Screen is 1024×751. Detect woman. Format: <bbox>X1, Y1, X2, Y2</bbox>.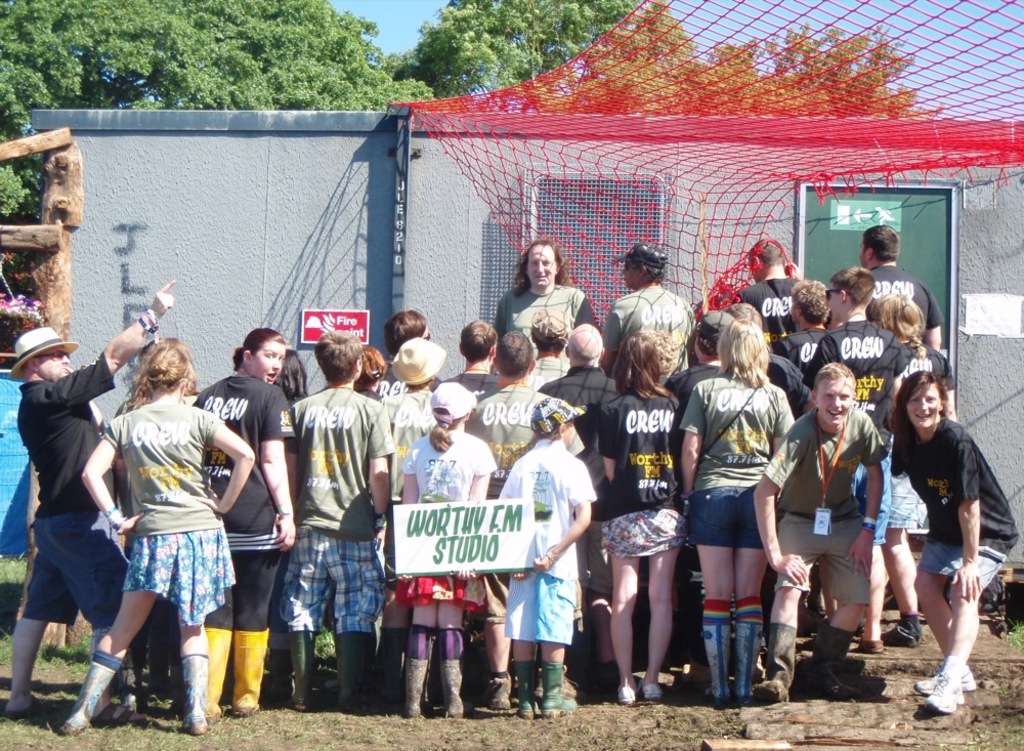
<bbox>588, 326, 686, 705</bbox>.
